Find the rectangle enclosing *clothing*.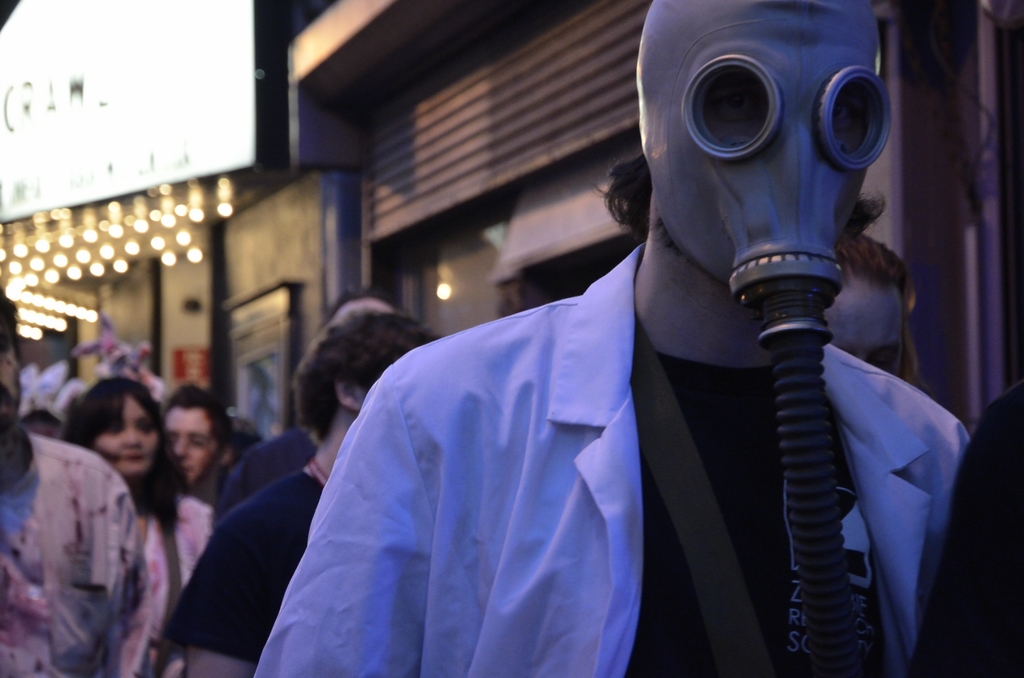
crop(920, 375, 1023, 676).
